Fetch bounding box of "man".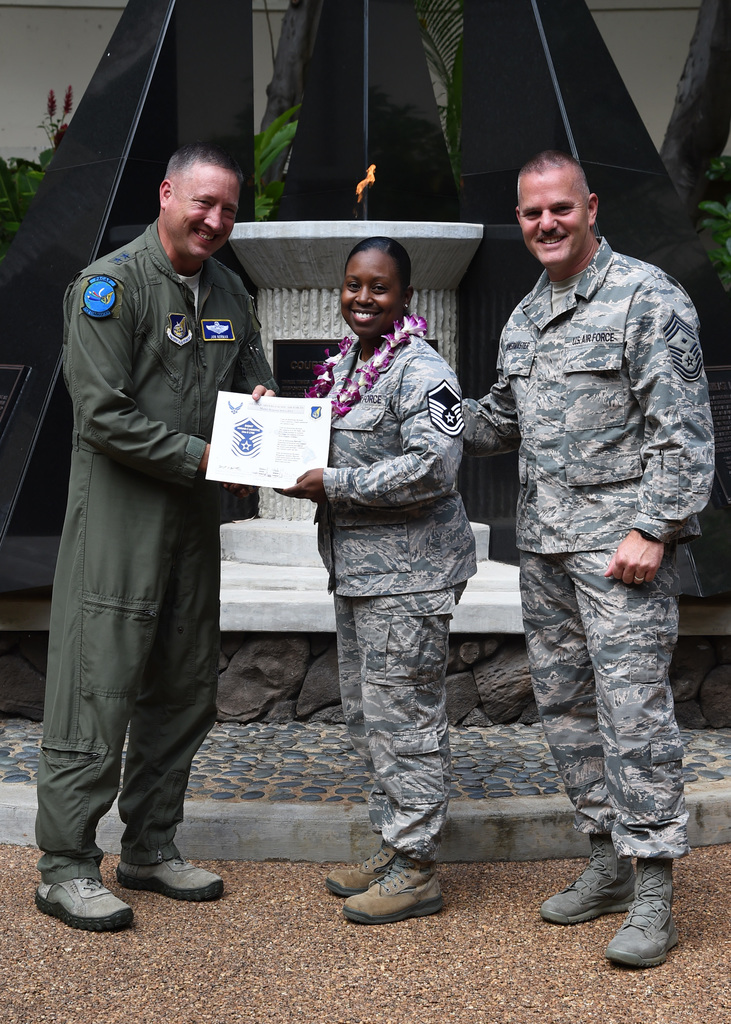
Bbox: 454:130:705:960.
